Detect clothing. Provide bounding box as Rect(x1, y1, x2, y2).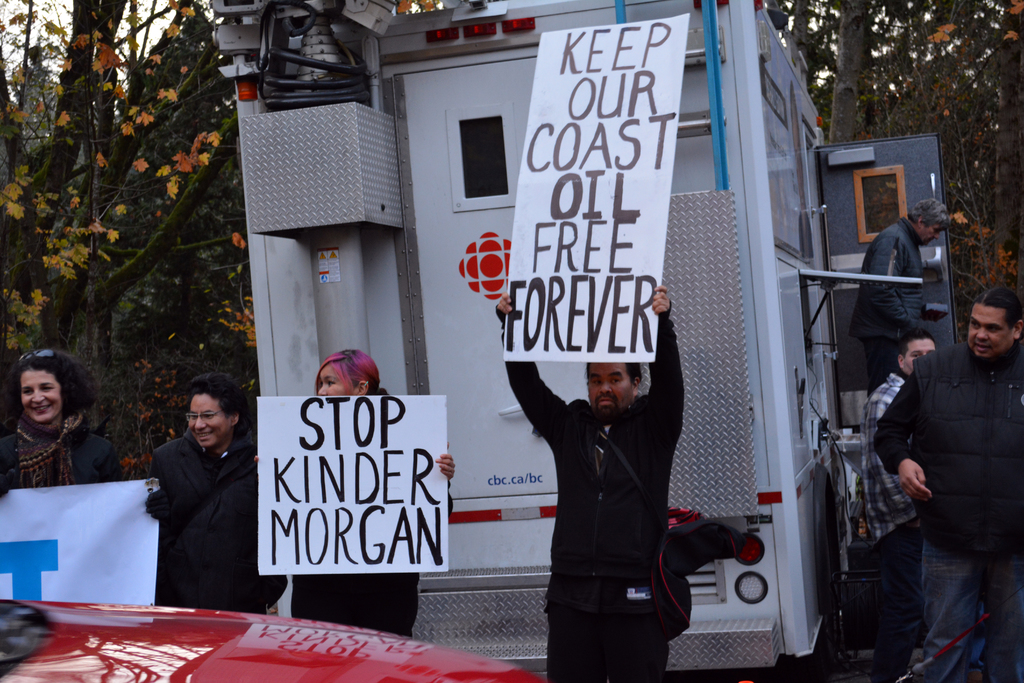
Rect(847, 217, 925, 386).
